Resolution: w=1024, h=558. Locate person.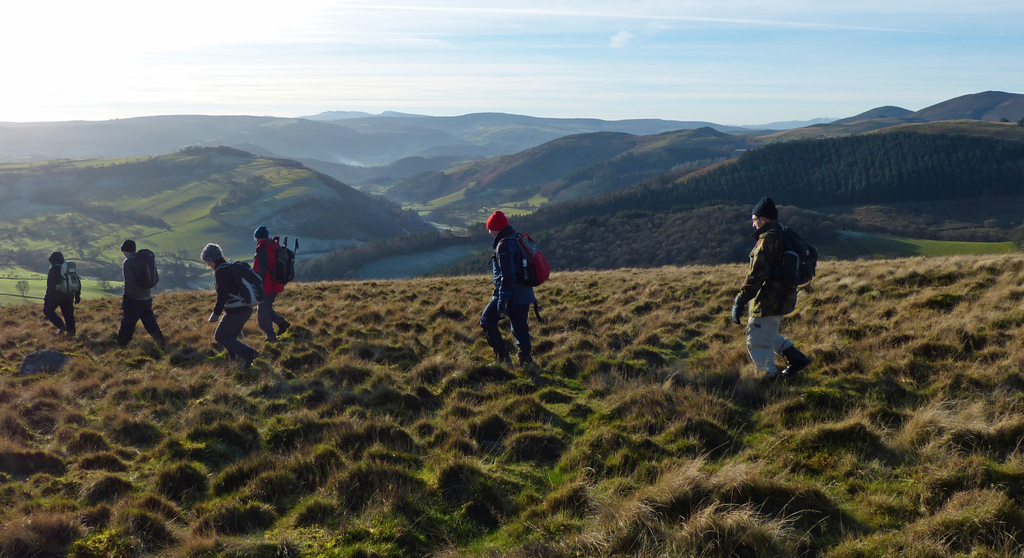
[729,196,813,380].
